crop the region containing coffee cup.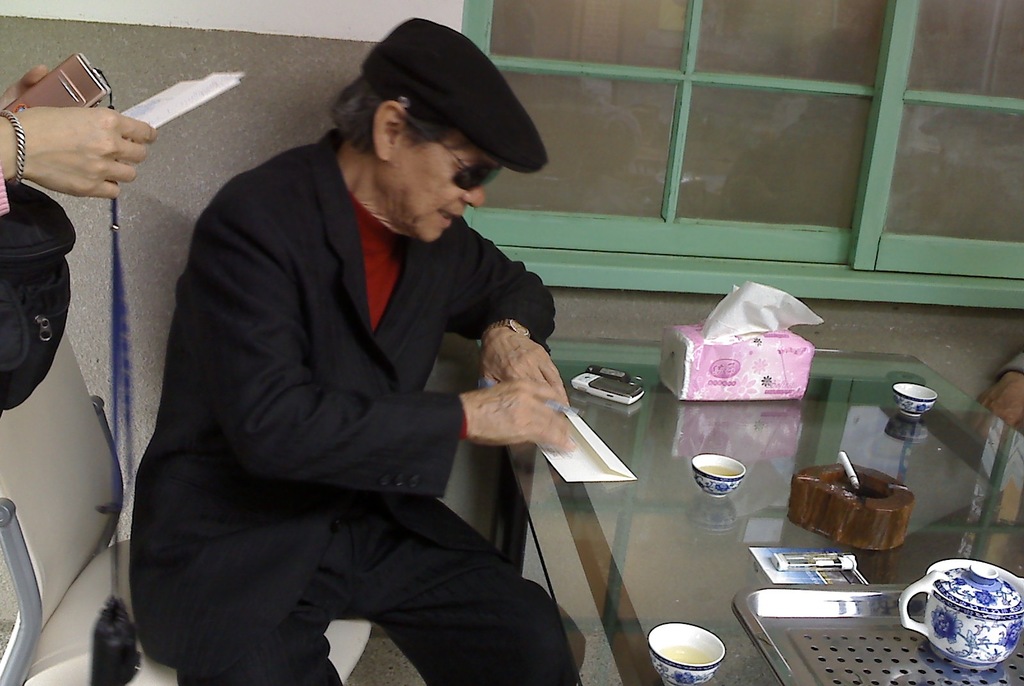
Crop region: 647, 620, 723, 685.
